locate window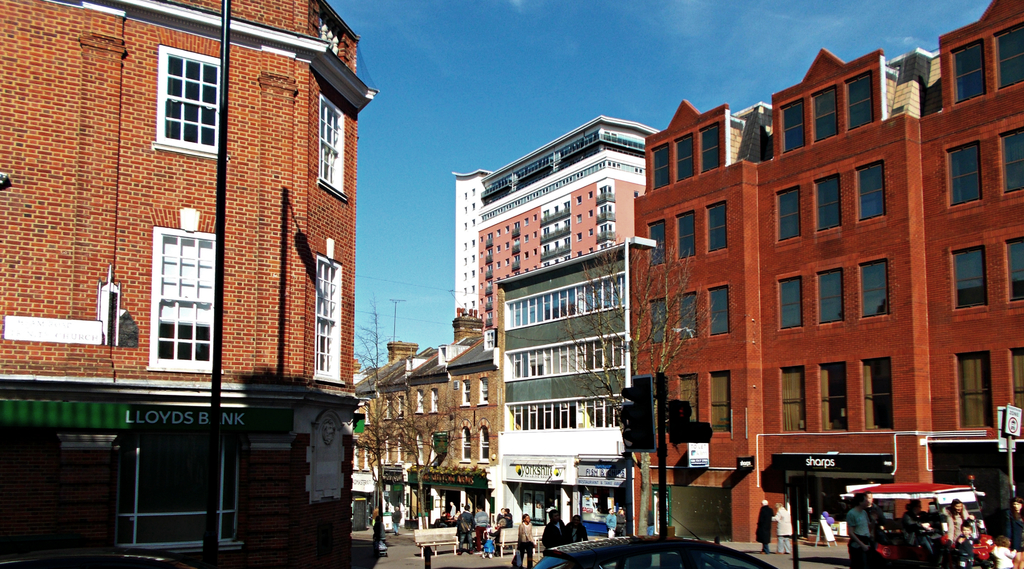
(left=531, top=248, right=538, bottom=257)
